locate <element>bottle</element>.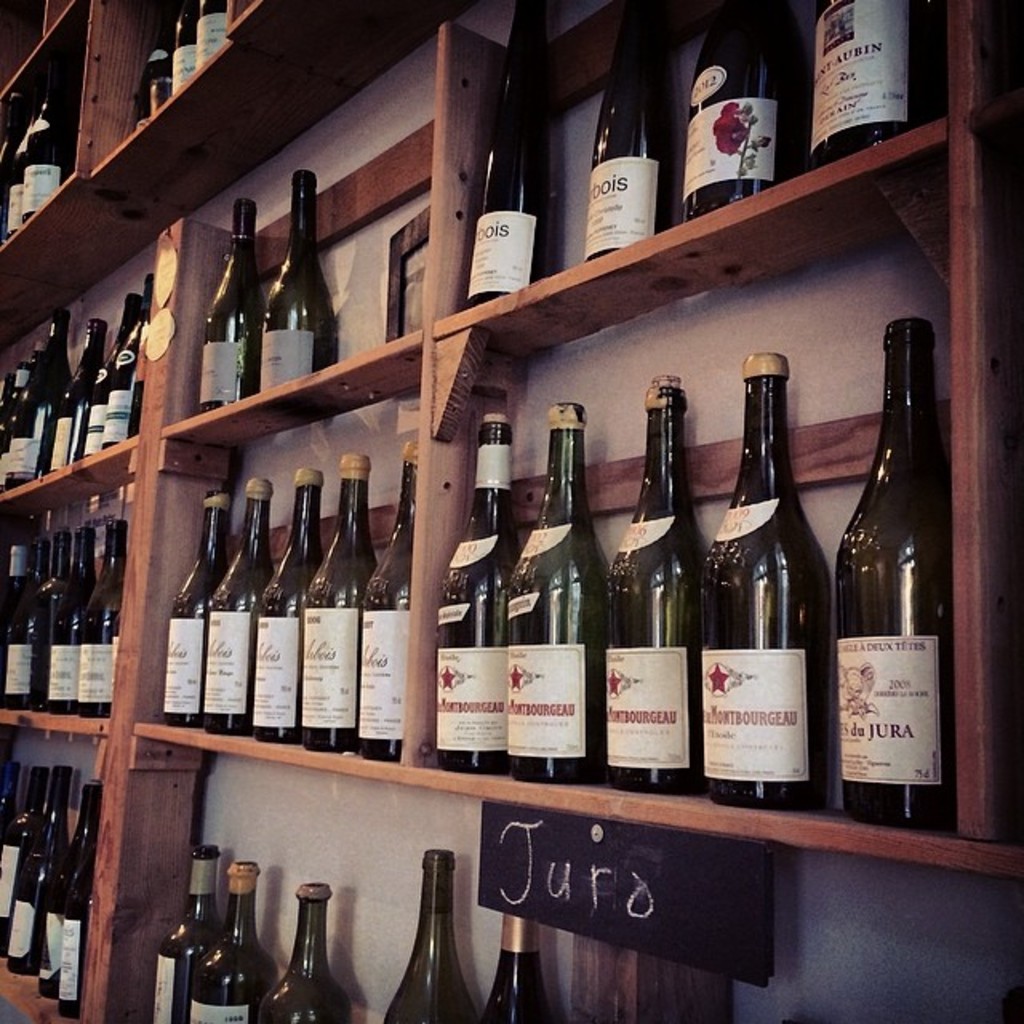
Bounding box: Rect(3, 763, 72, 978).
